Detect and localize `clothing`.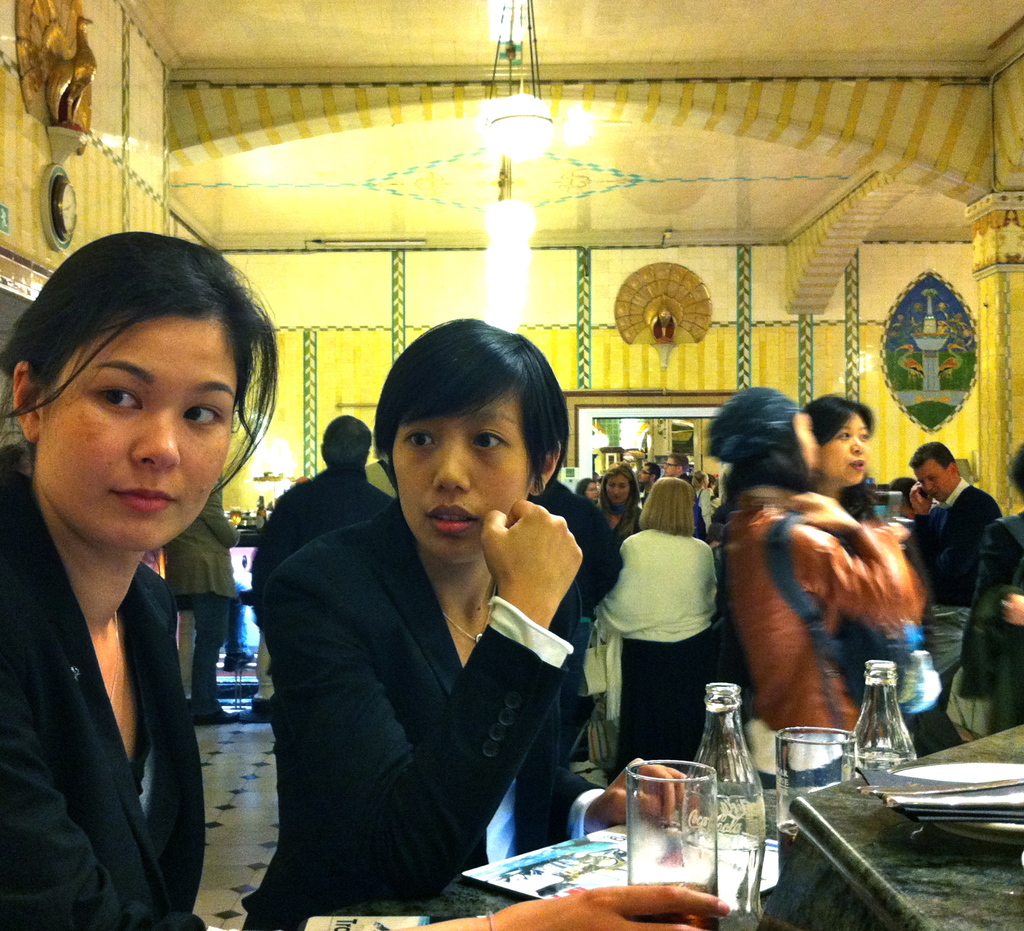
Localized at (x1=498, y1=489, x2=611, y2=863).
